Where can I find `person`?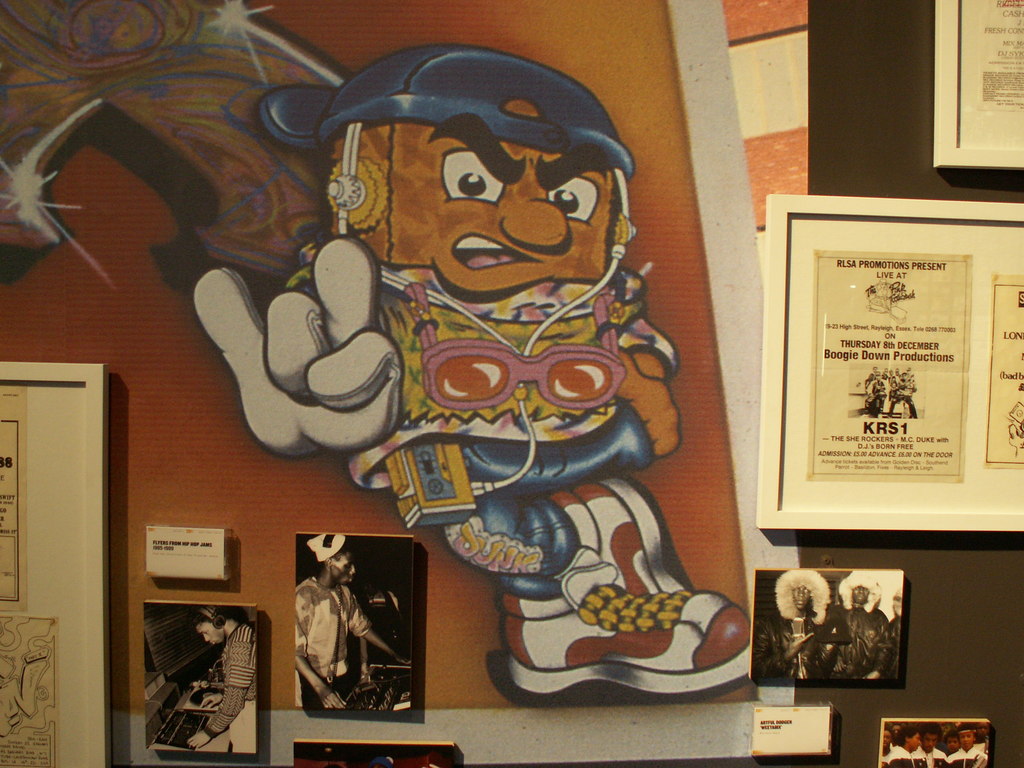
You can find it at [x1=297, y1=534, x2=413, y2=708].
